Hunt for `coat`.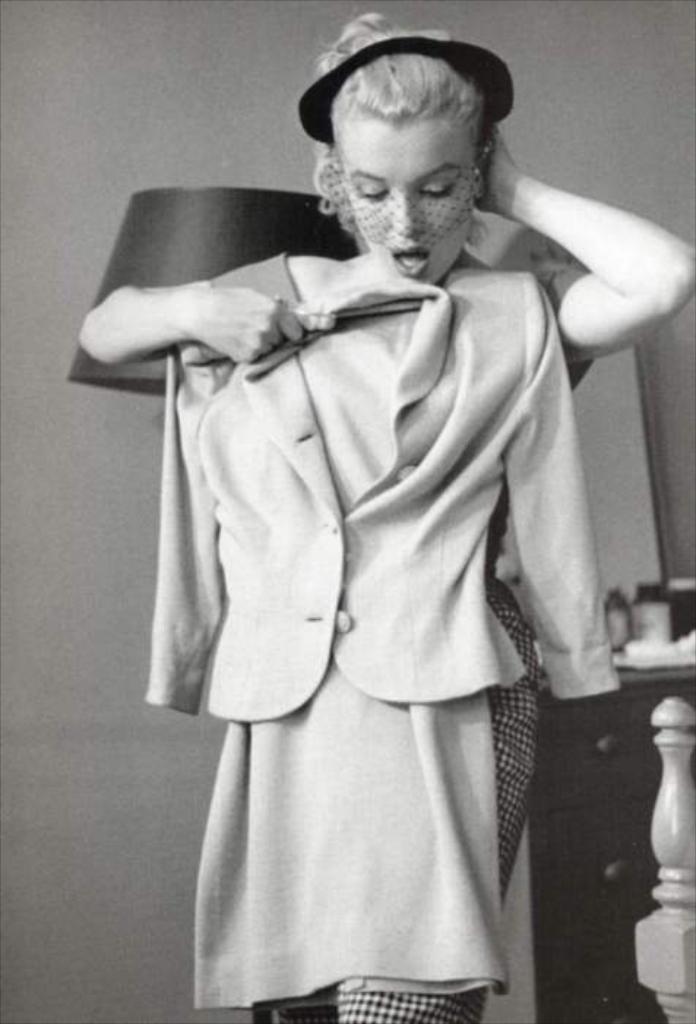
Hunted down at 110, 211, 522, 764.
